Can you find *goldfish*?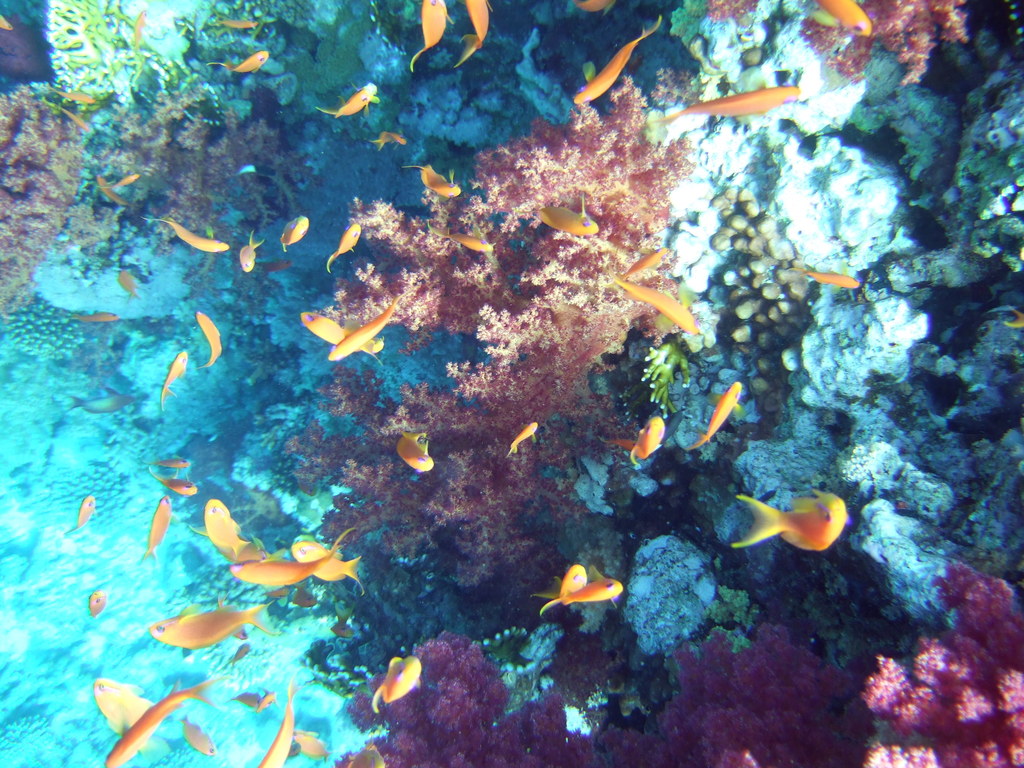
Yes, bounding box: {"left": 618, "top": 246, "right": 670, "bottom": 280}.
